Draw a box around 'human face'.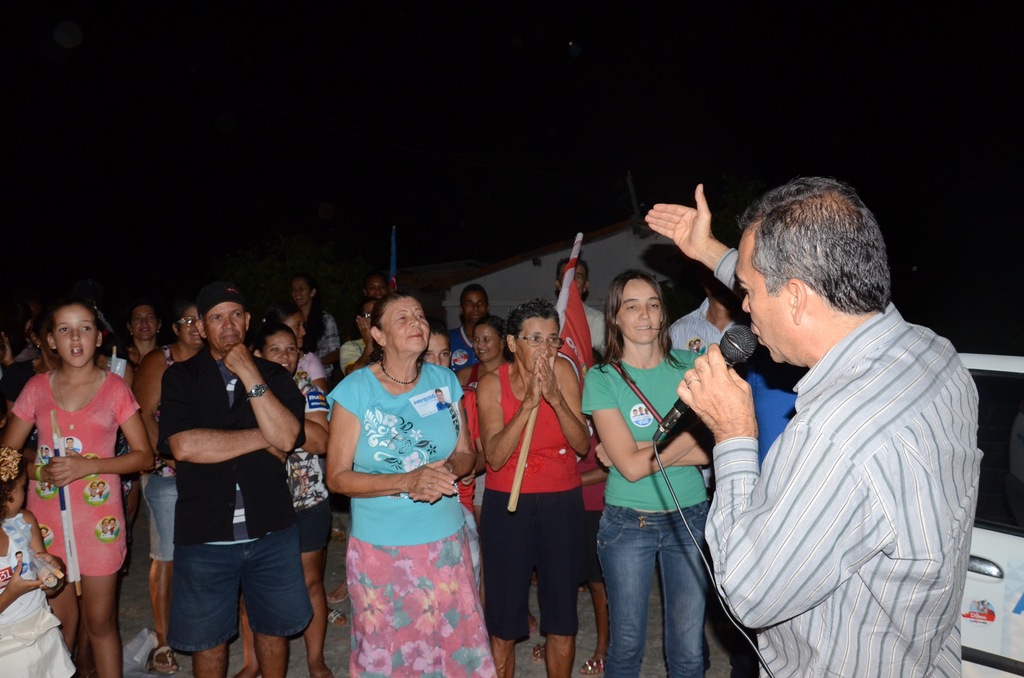
364:275:388:300.
